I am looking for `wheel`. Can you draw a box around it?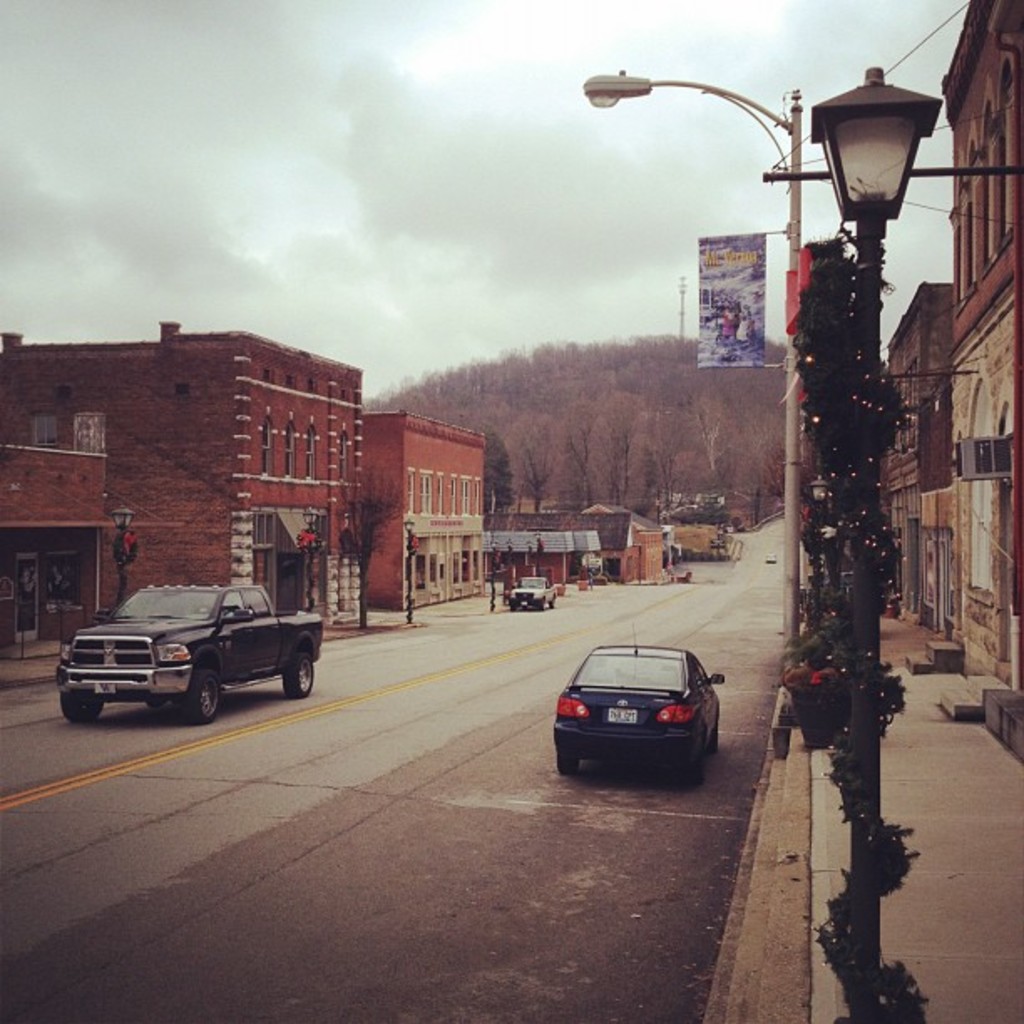
Sure, the bounding box is bbox(286, 651, 313, 698).
